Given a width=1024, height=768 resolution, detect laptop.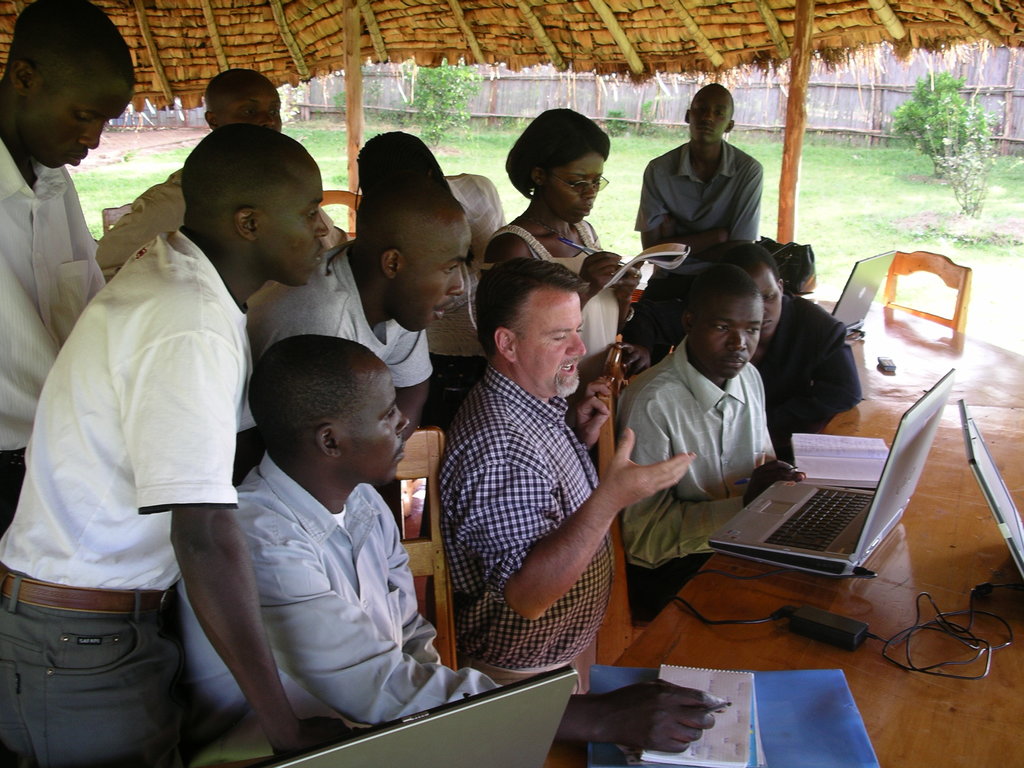
(282,666,577,767).
